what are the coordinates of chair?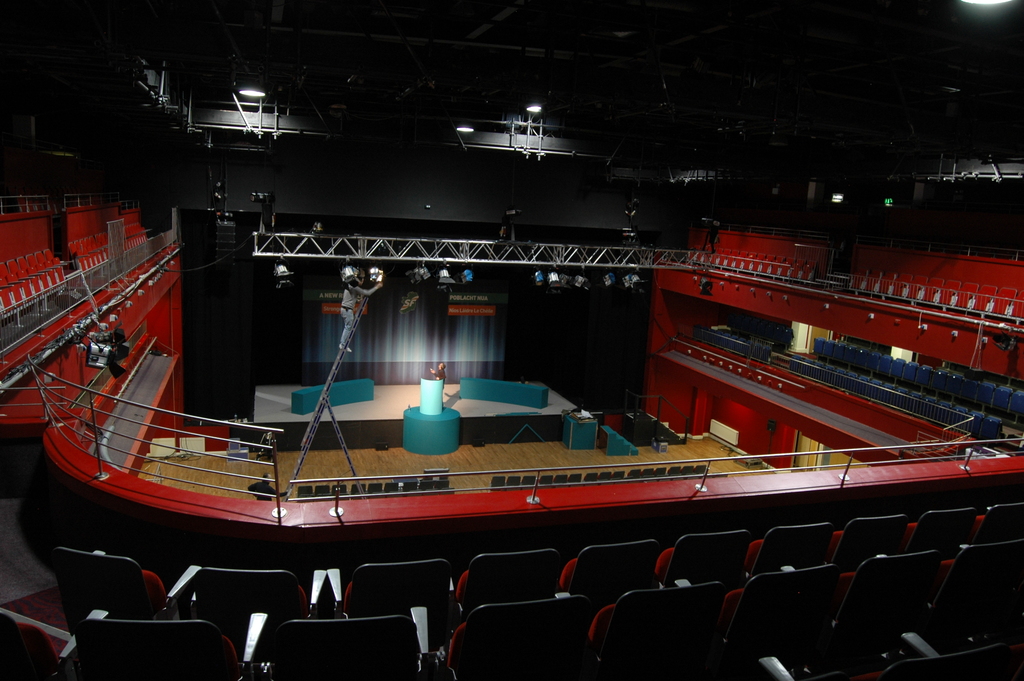
bbox(656, 466, 665, 482).
